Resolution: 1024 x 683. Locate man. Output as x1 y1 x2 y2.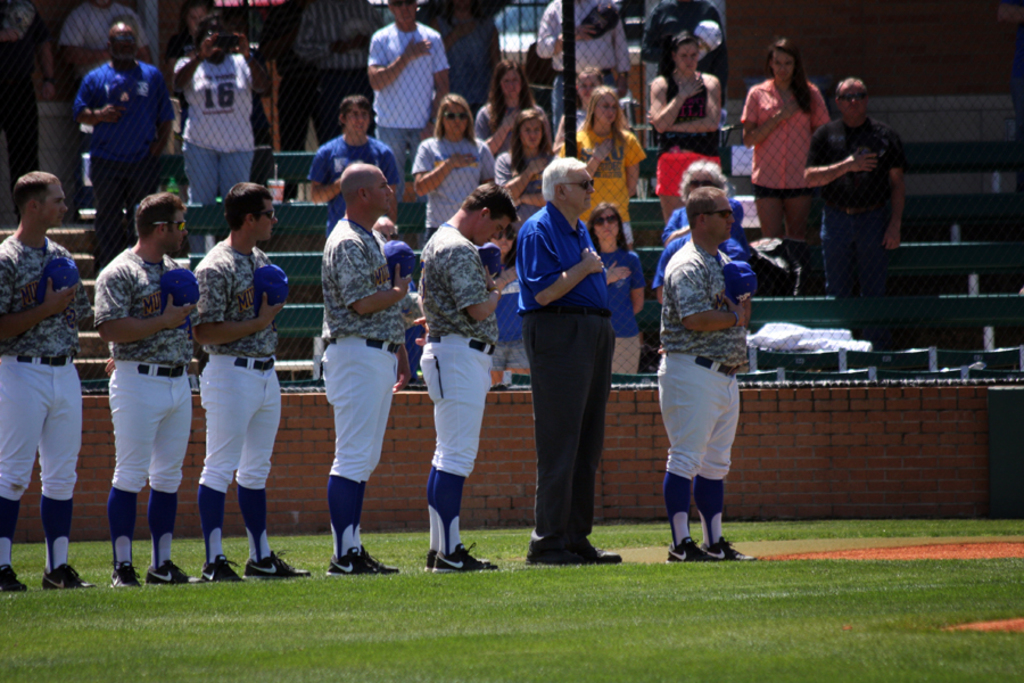
639 0 728 112.
